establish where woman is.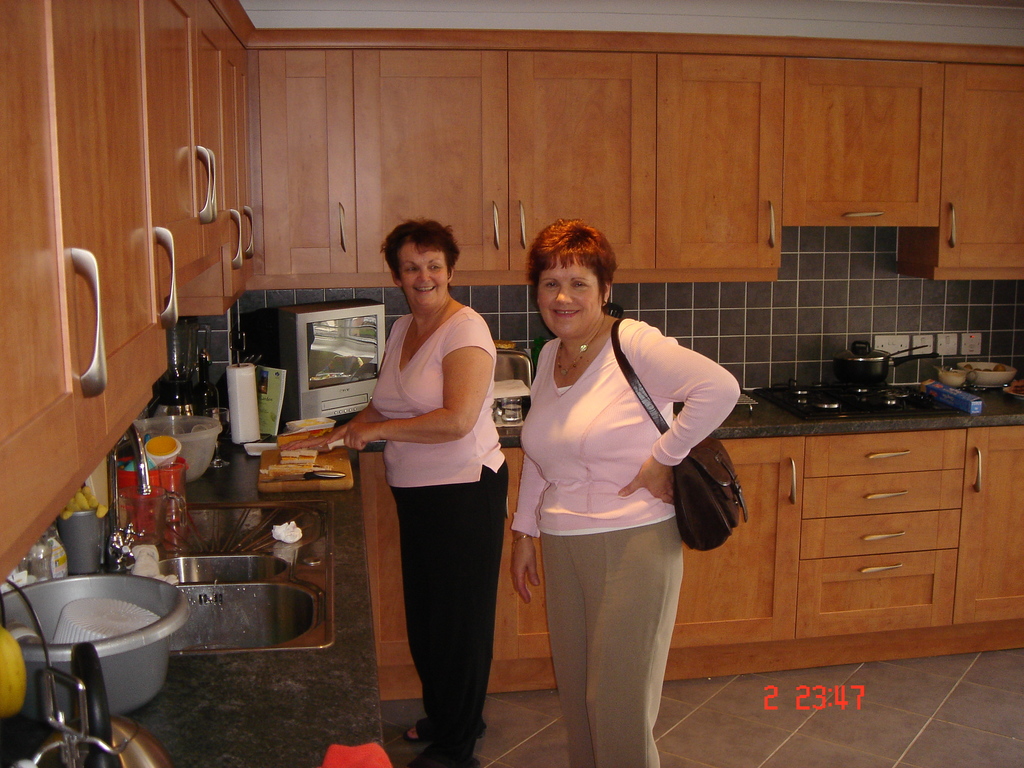
Established at [left=281, top=216, right=512, bottom=767].
